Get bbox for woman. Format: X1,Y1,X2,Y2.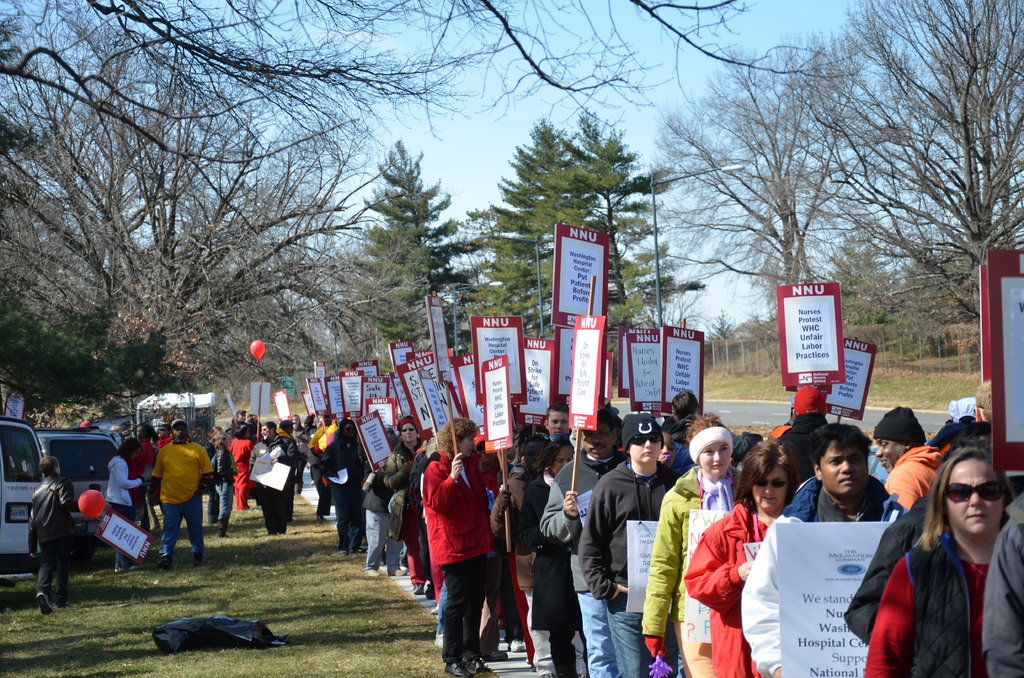
422,412,498,677.
